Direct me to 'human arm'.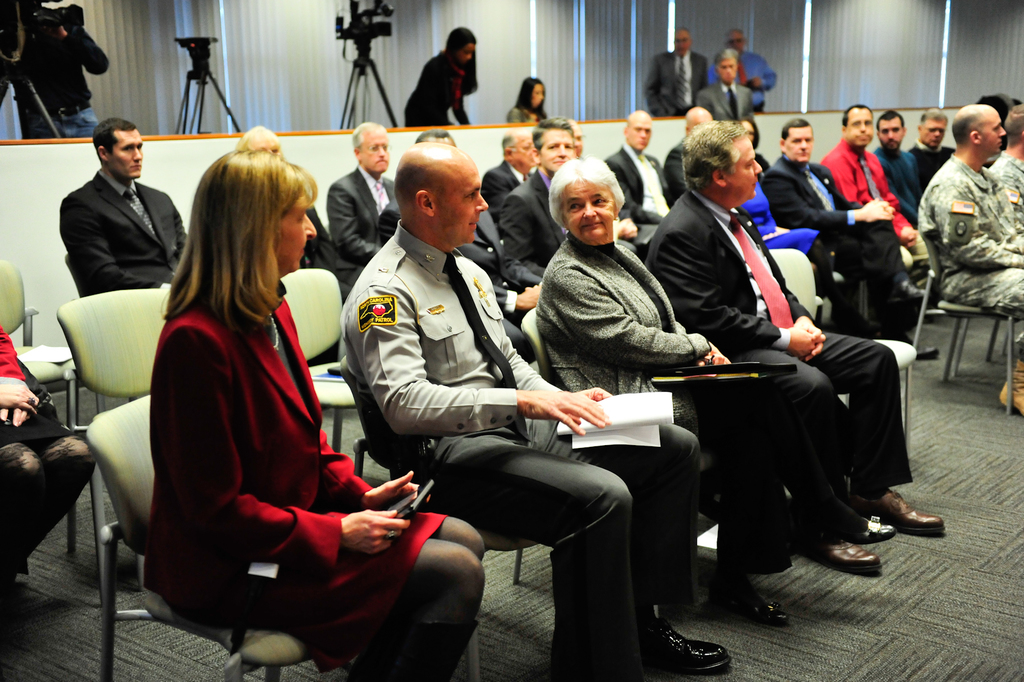
Direction: locate(0, 378, 26, 412).
